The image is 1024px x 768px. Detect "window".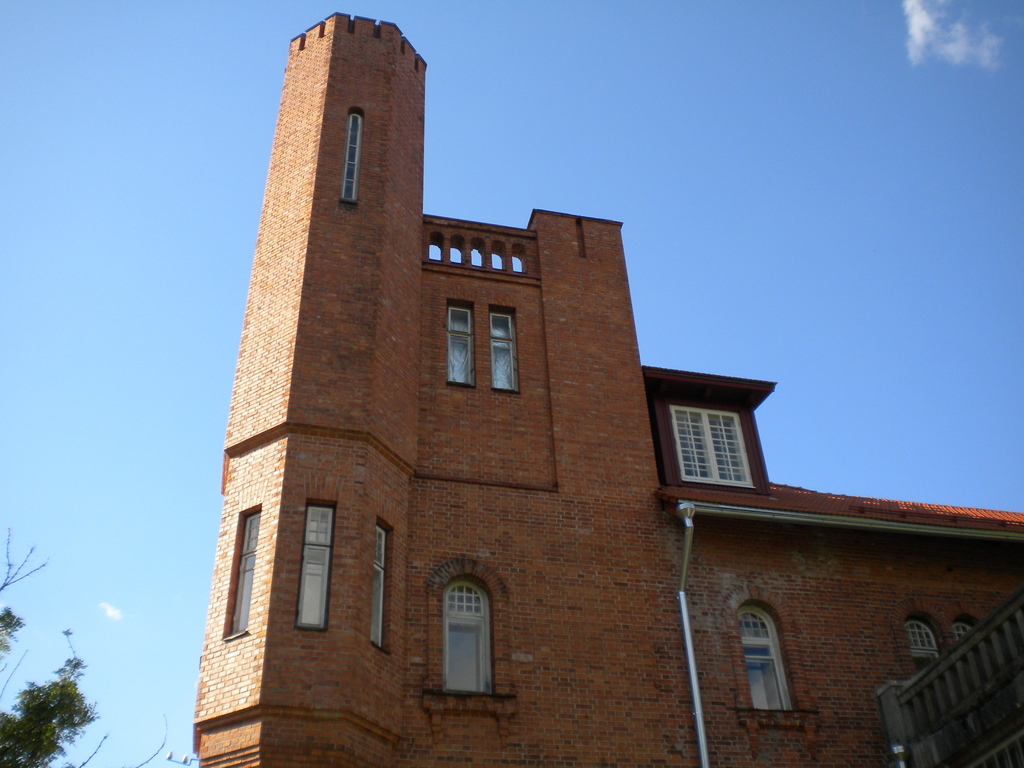
Detection: select_region(670, 408, 761, 487).
